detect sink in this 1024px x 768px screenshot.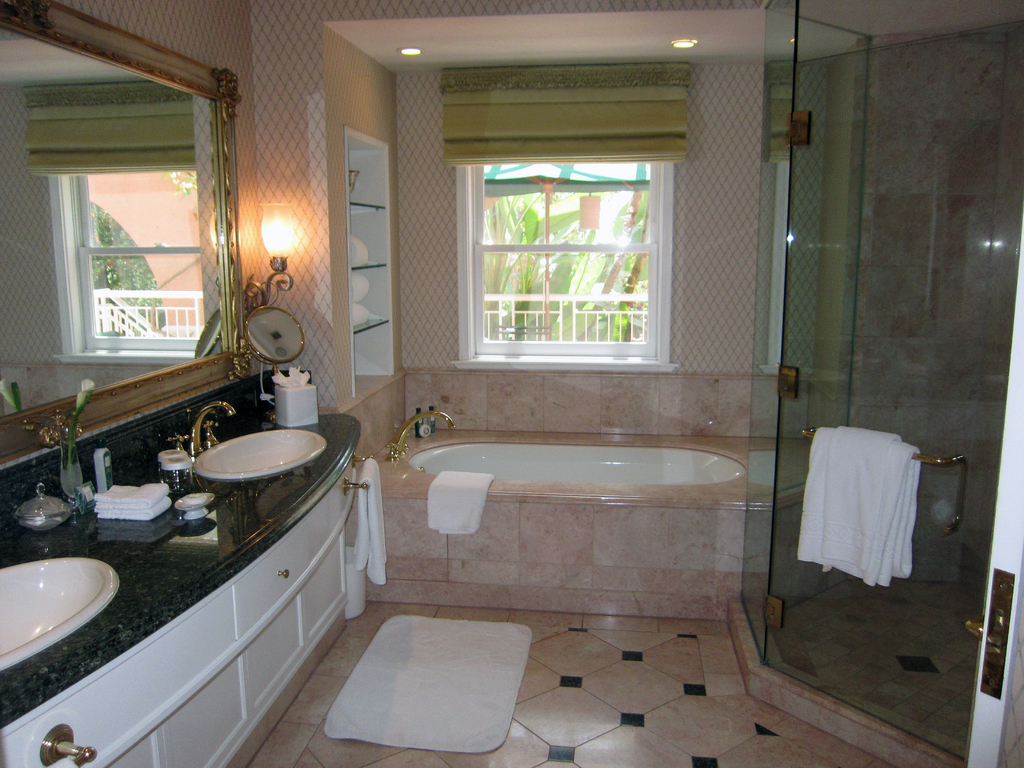
Detection: detection(1, 532, 111, 652).
